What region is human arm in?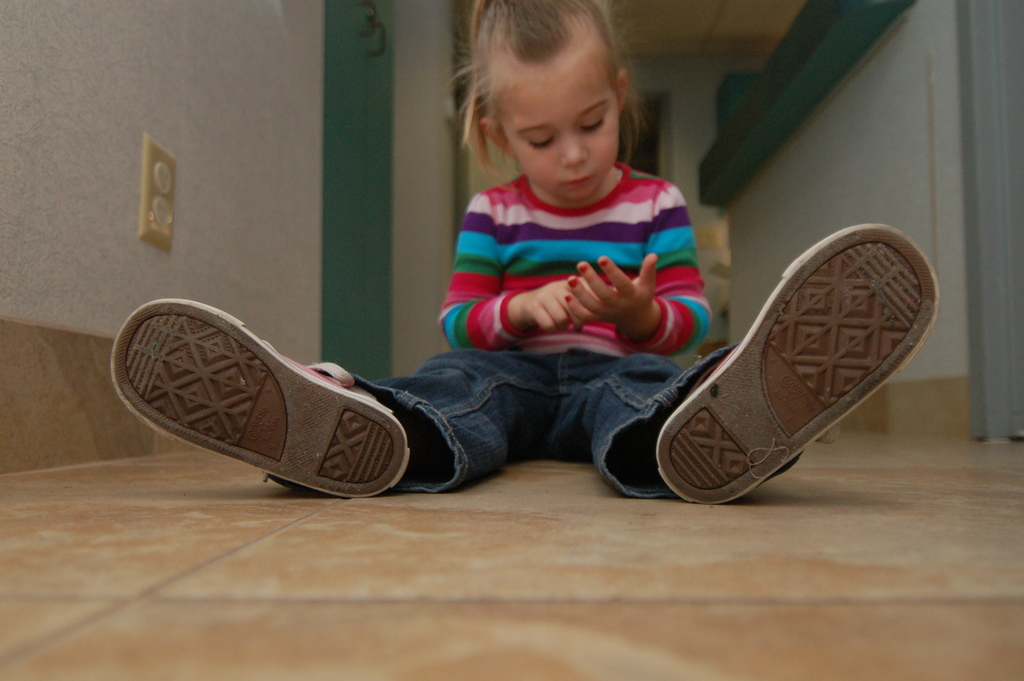
bbox=(443, 192, 596, 352).
